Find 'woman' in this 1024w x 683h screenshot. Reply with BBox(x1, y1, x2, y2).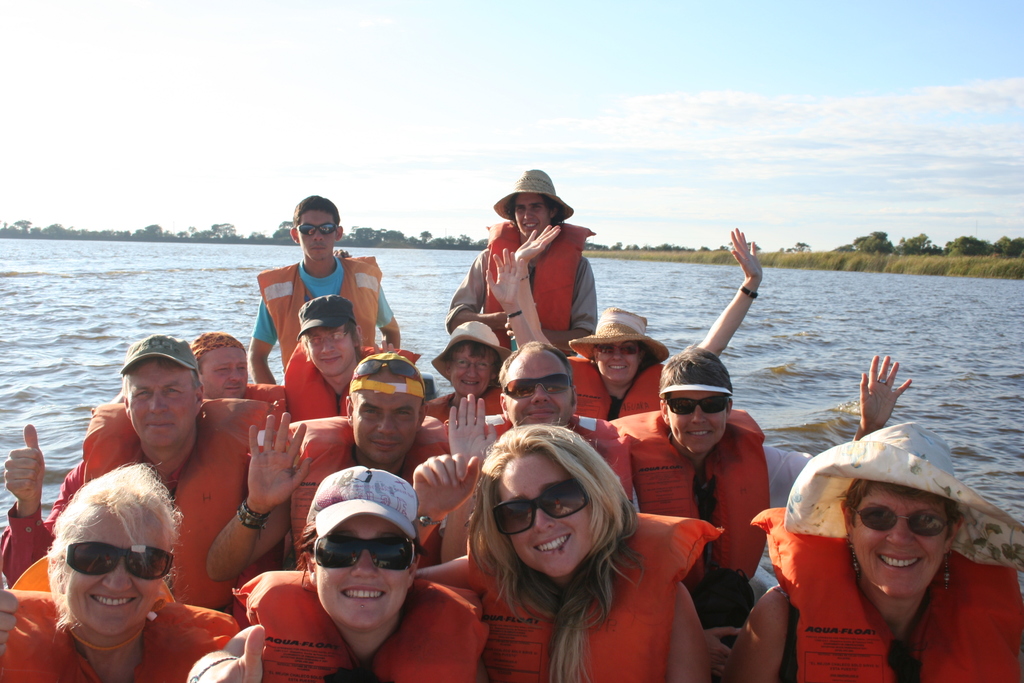
BBox(0, 462, 245, 682).
